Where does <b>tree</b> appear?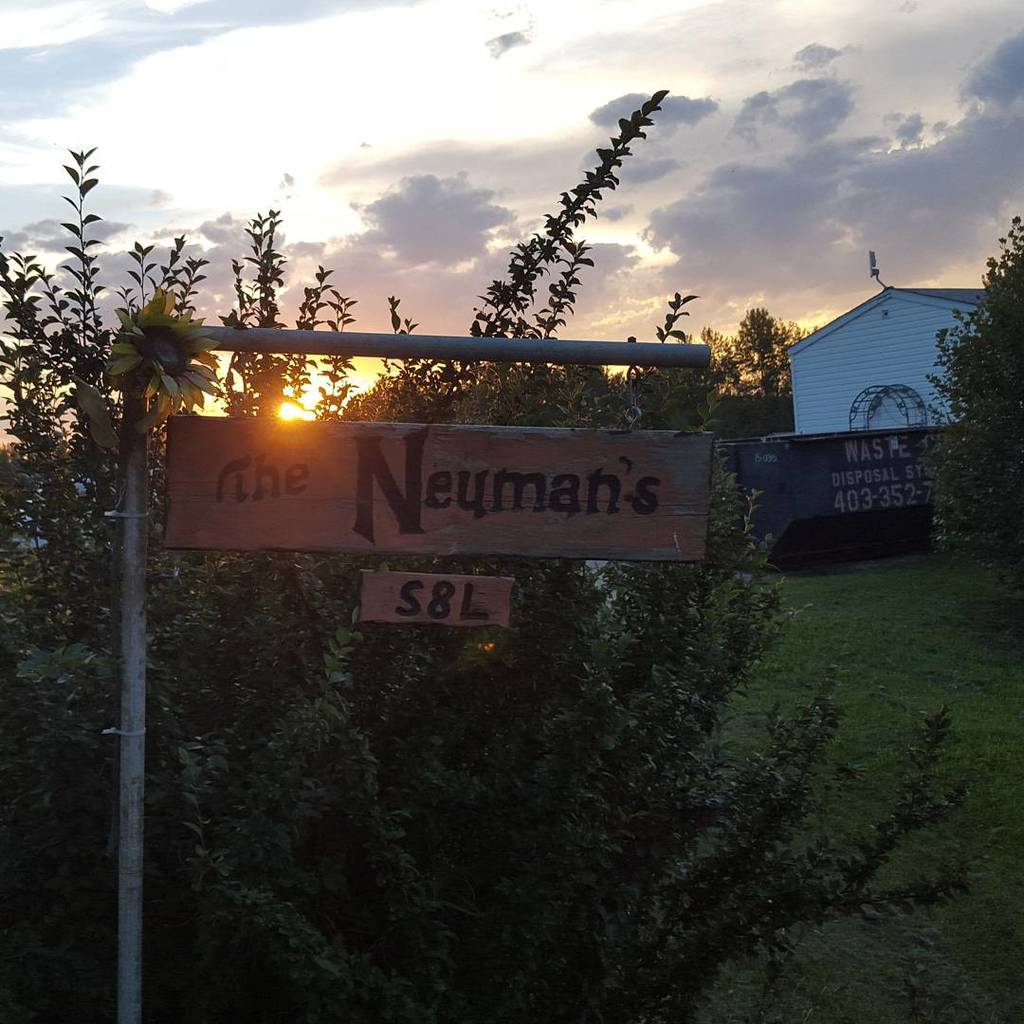
Appears at [x1=704, y1=301, x2=819, y2=435].
